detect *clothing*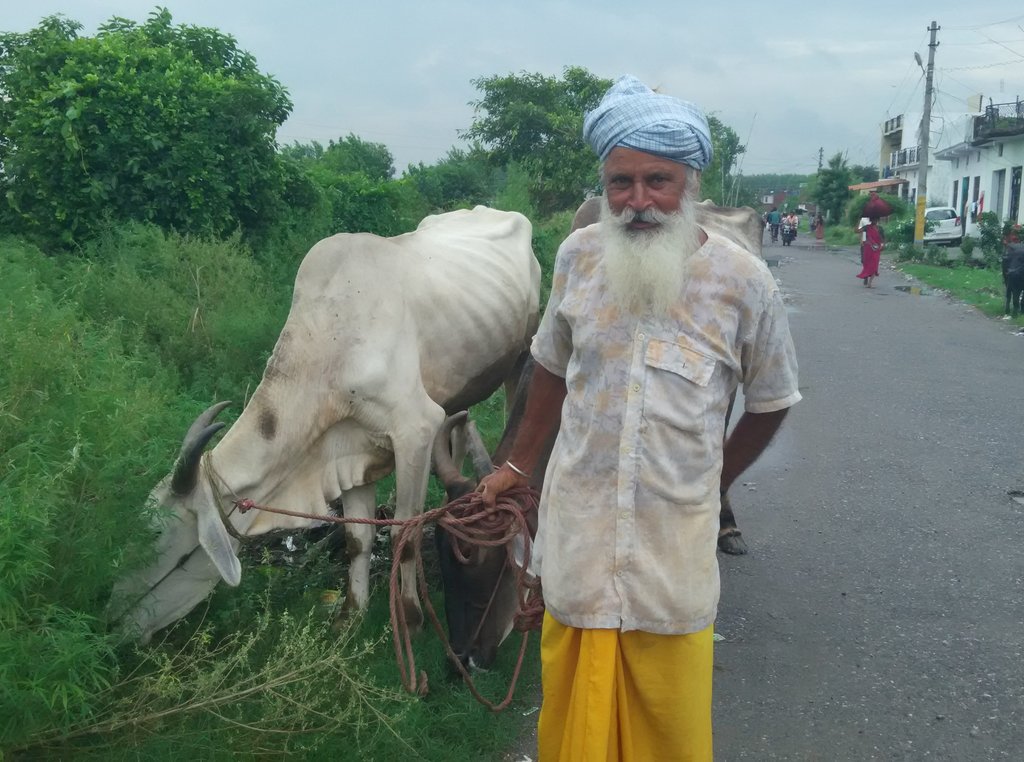
(530,216,808,761)
